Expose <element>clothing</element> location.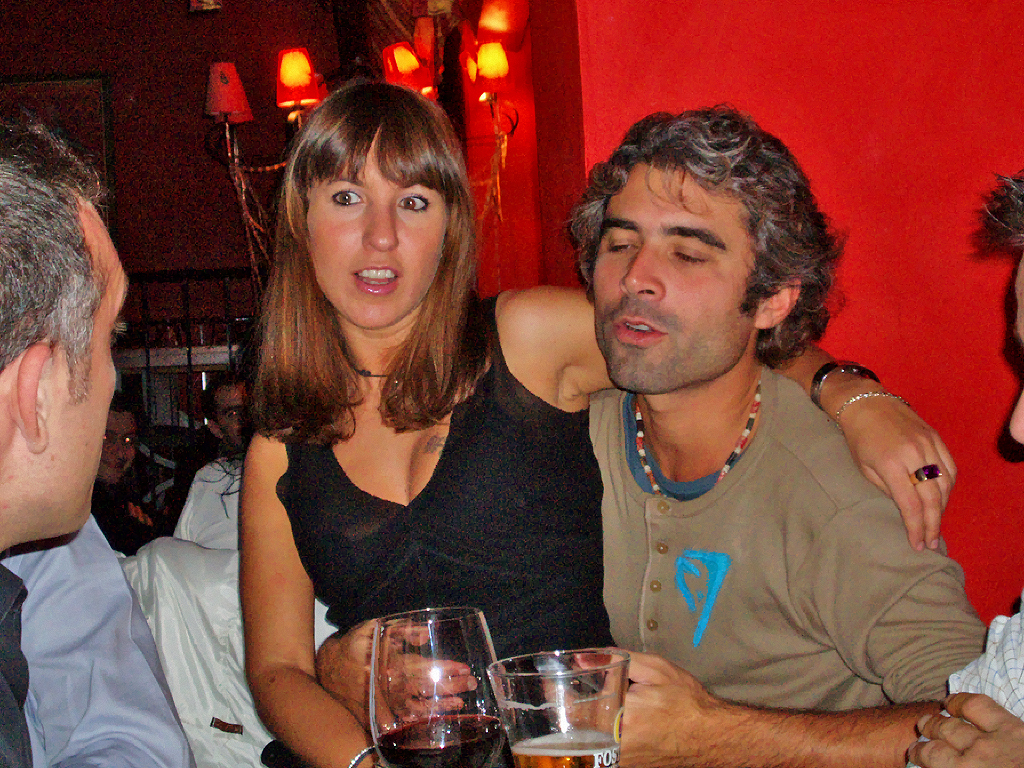
Exposed at <box>260,296,602,758</box>.
